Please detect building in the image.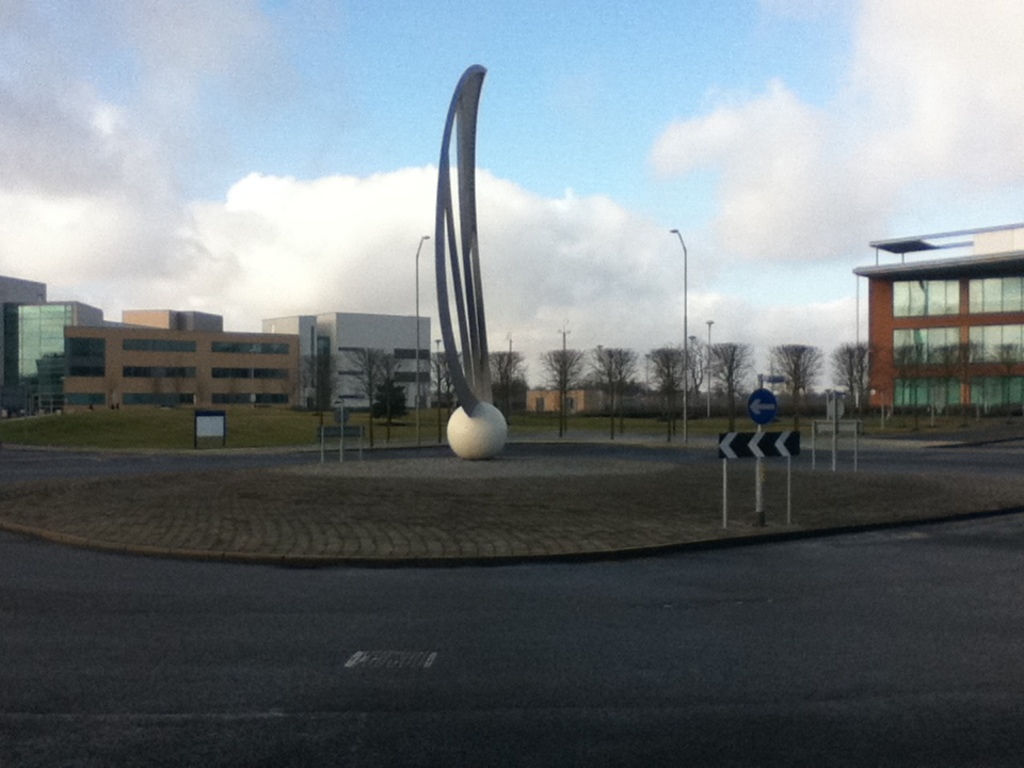
265/314/430/411.
